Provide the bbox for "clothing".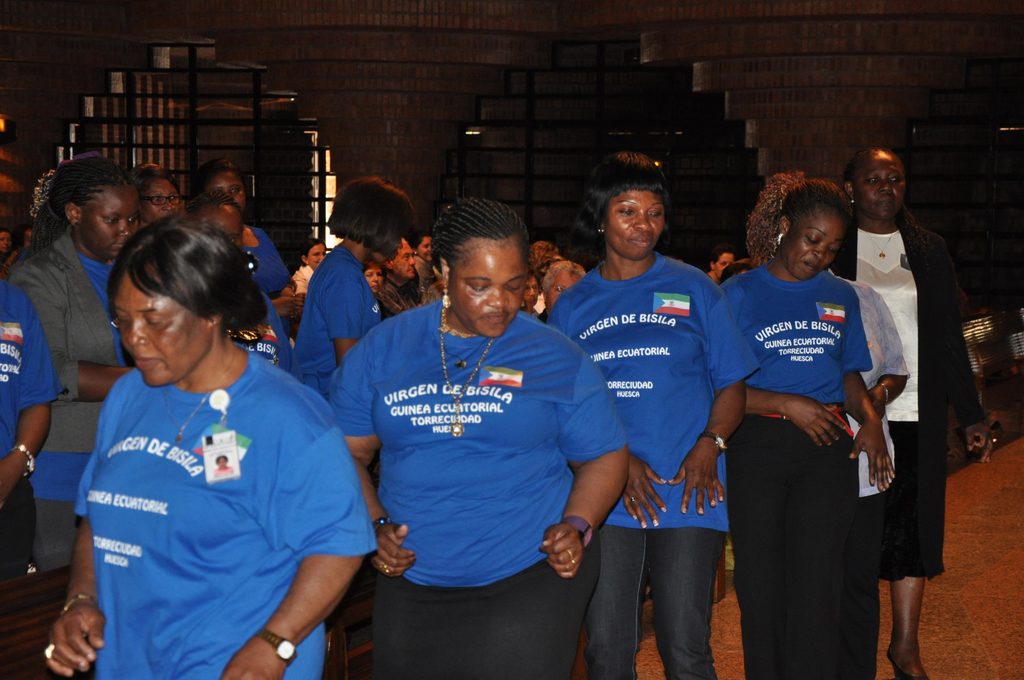
locate(38, 227, 375, 679).
